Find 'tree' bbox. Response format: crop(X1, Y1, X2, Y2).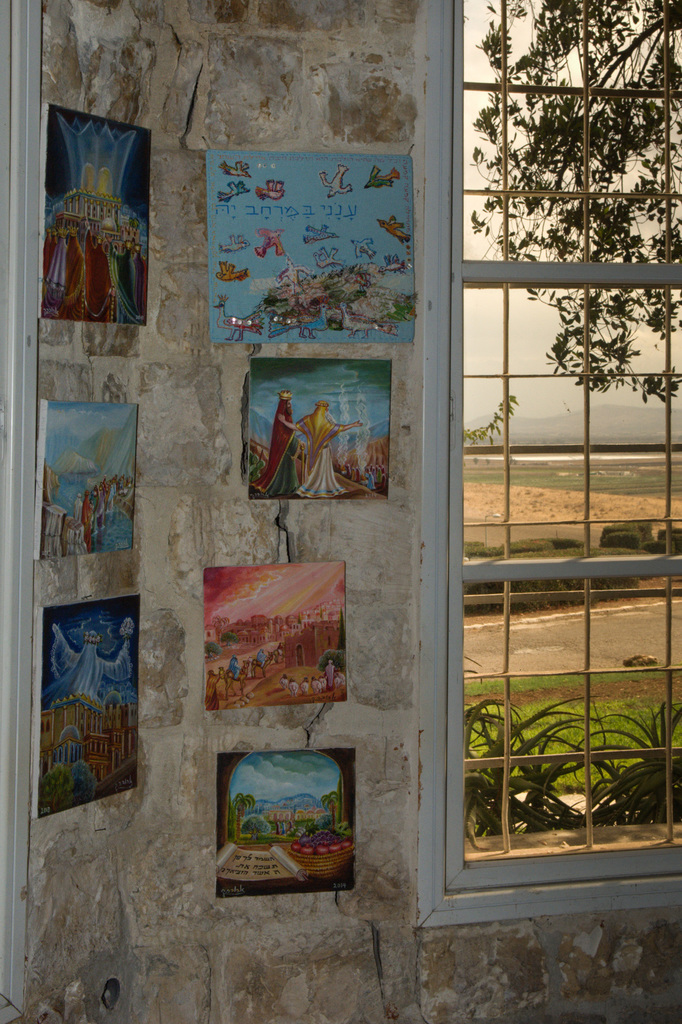
crop(37, 764, 72, 814).
